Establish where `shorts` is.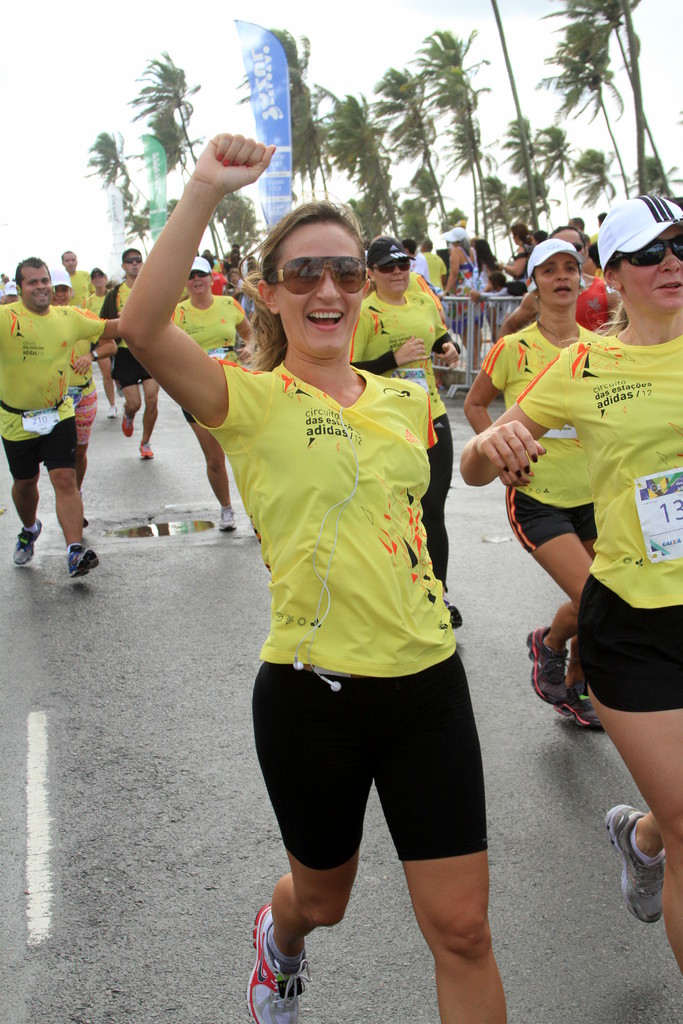
Established at rect(111, 359, 155, 385).
